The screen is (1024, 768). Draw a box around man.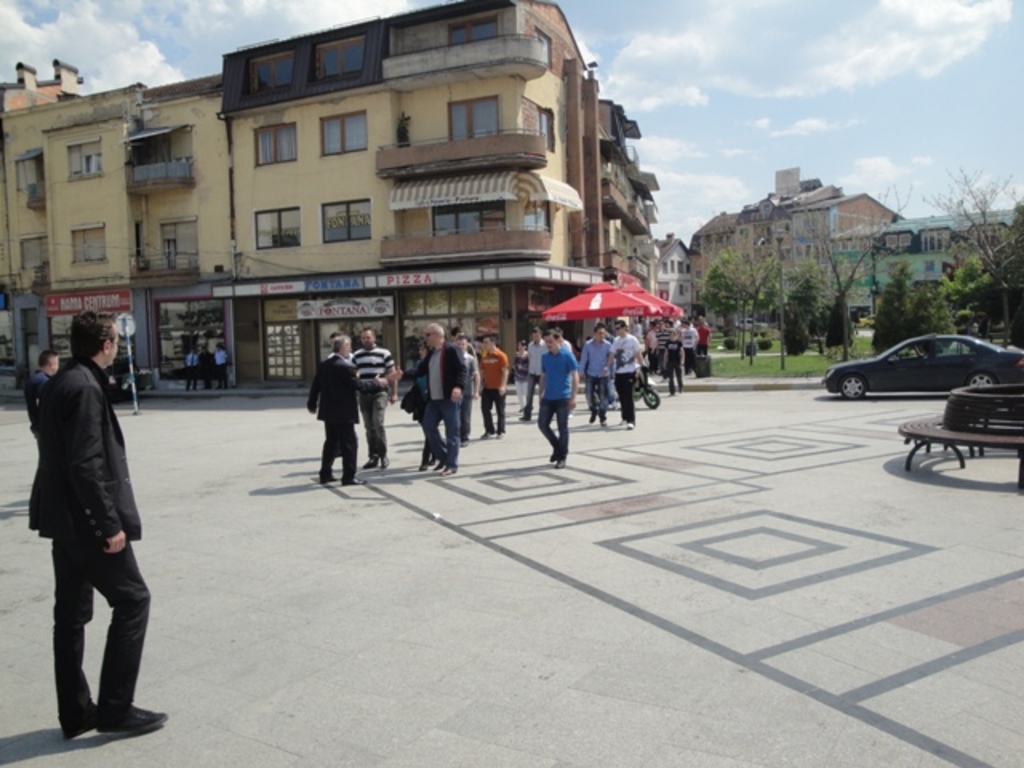
locate(198, 346, 214, 386).
